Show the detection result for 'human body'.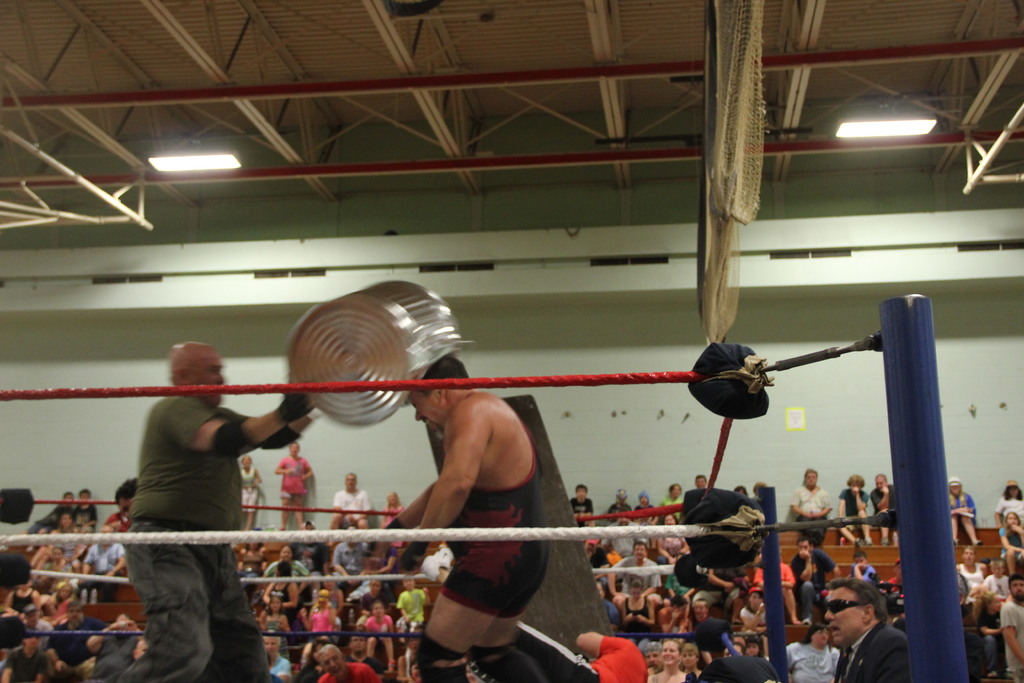
crop(955, 479, 979, 547).
